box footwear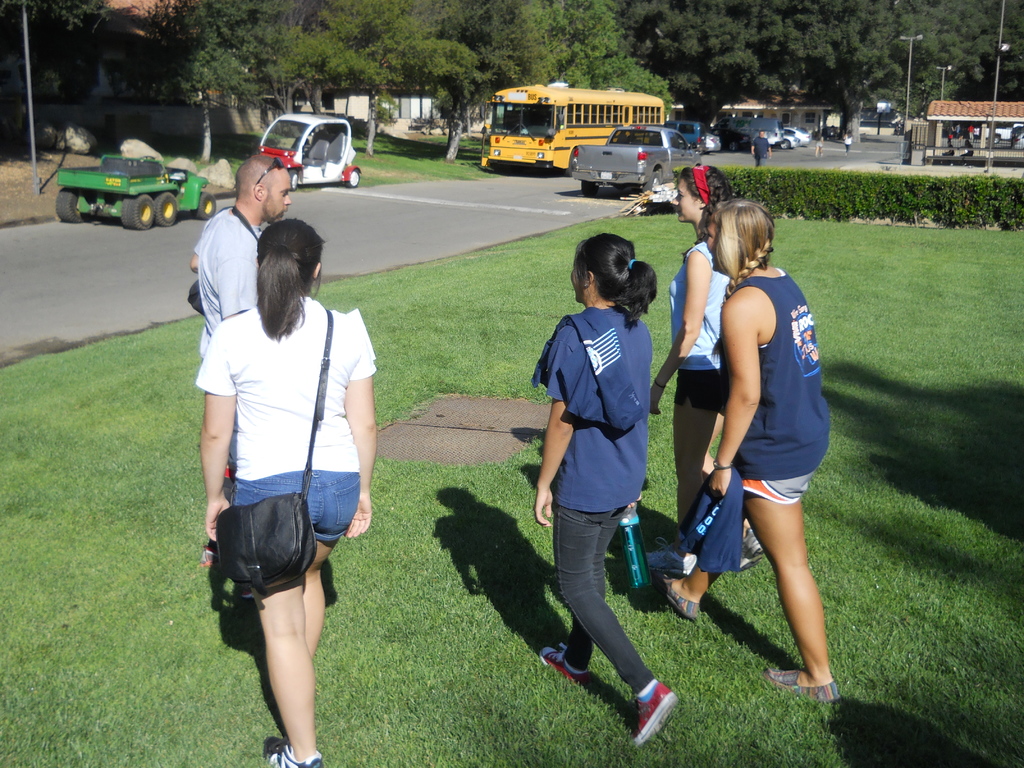
crop(540, 640, 588, 689)
